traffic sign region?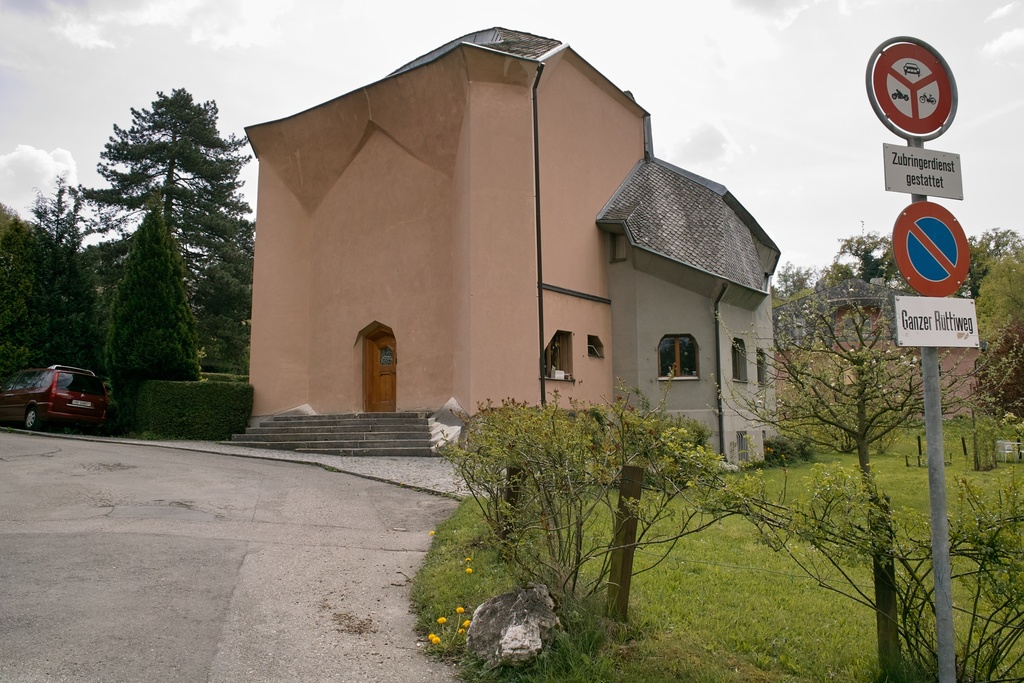
(897,298,979,344)
